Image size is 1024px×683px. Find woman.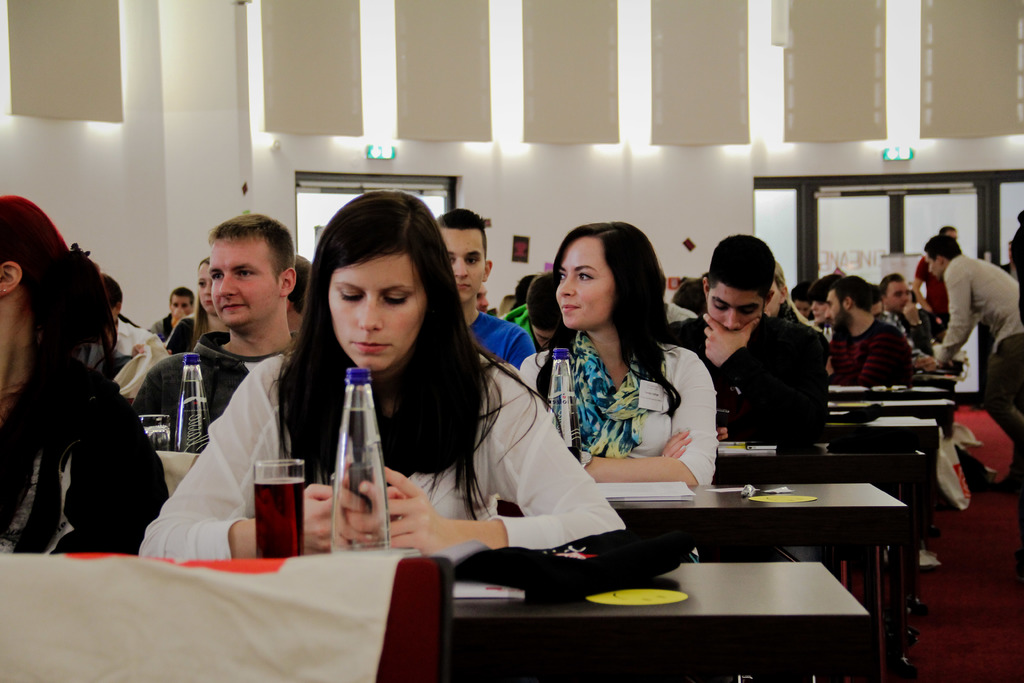
x1=134 y1=190 x2=632 y2=562.
